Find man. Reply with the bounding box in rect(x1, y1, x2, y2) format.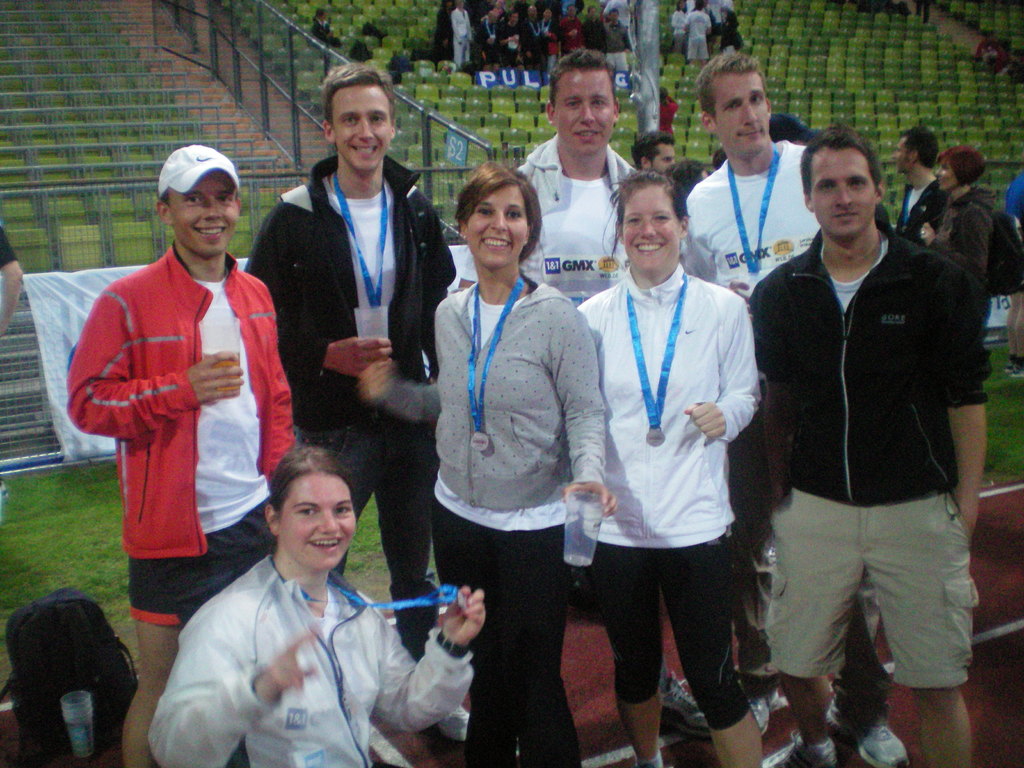
rect(69, 145, 305, 767).
